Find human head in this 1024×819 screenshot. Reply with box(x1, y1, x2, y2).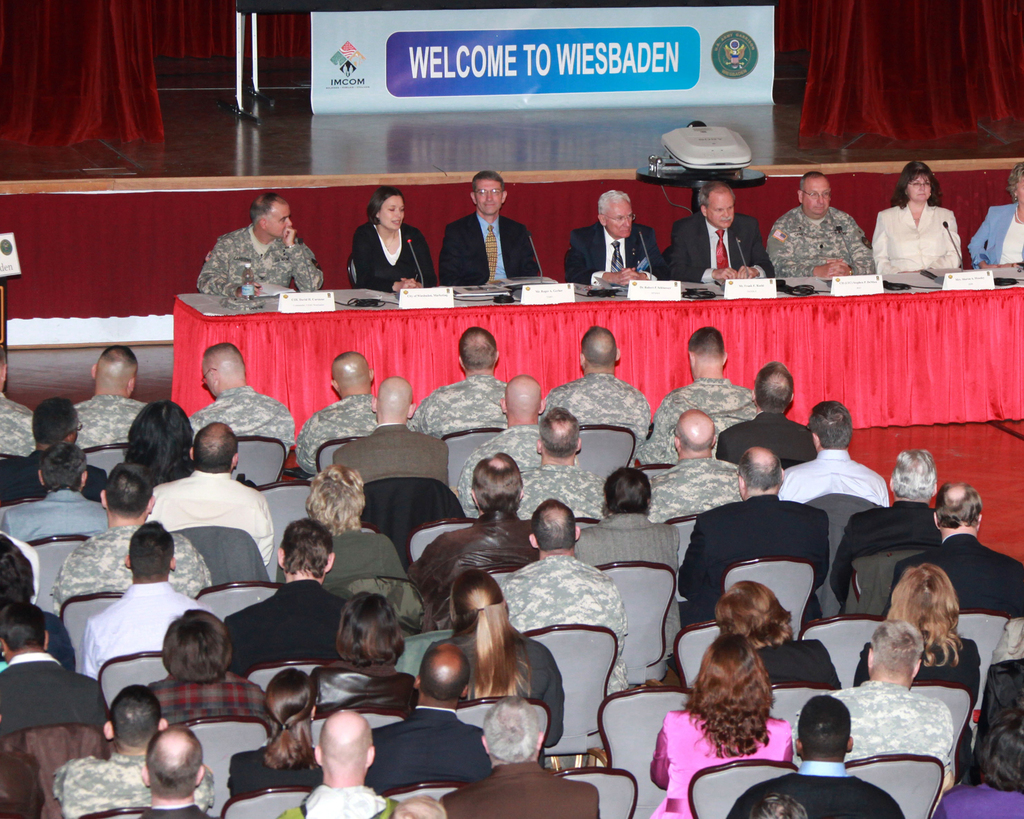
box(886, 450, 938, 499).
